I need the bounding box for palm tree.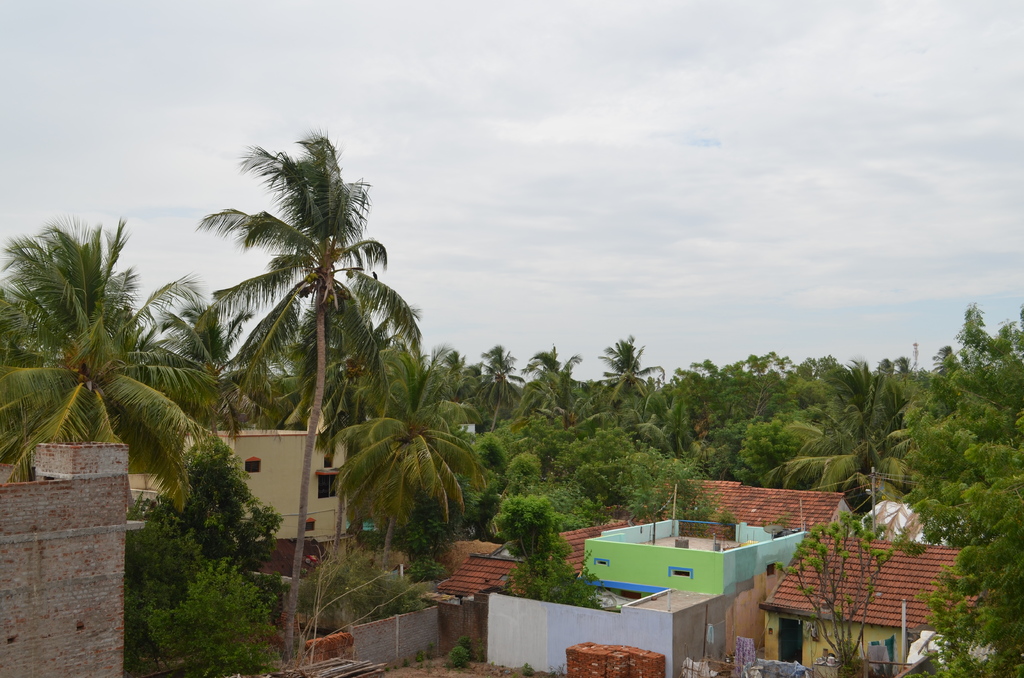
Here it is: (498, 360, 582, 482).
